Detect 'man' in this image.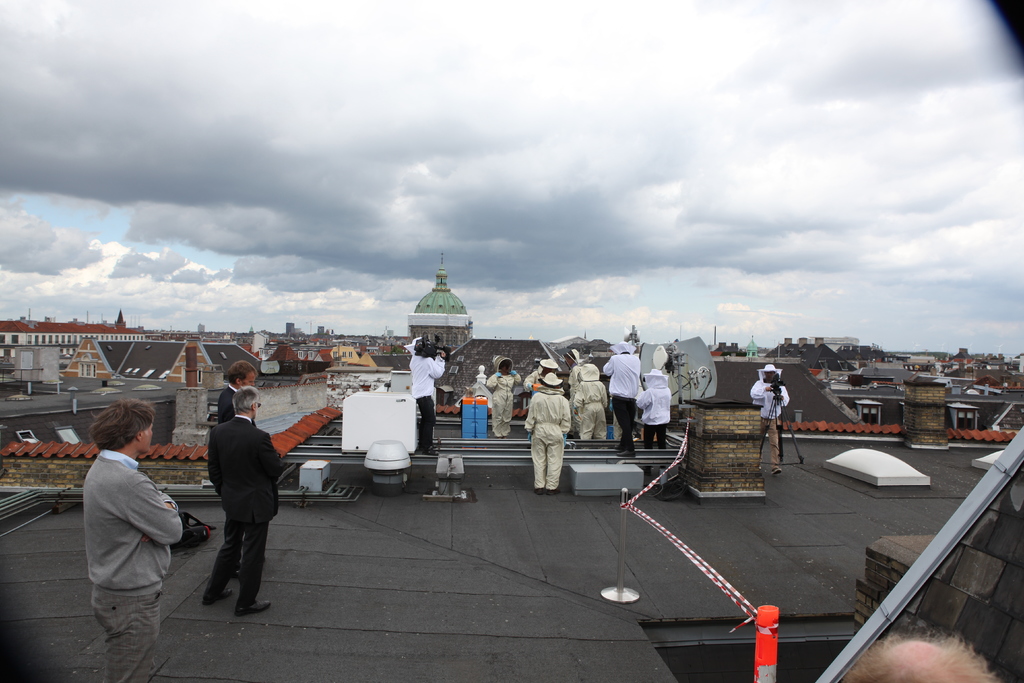
Detection: (84,399,182,682).
